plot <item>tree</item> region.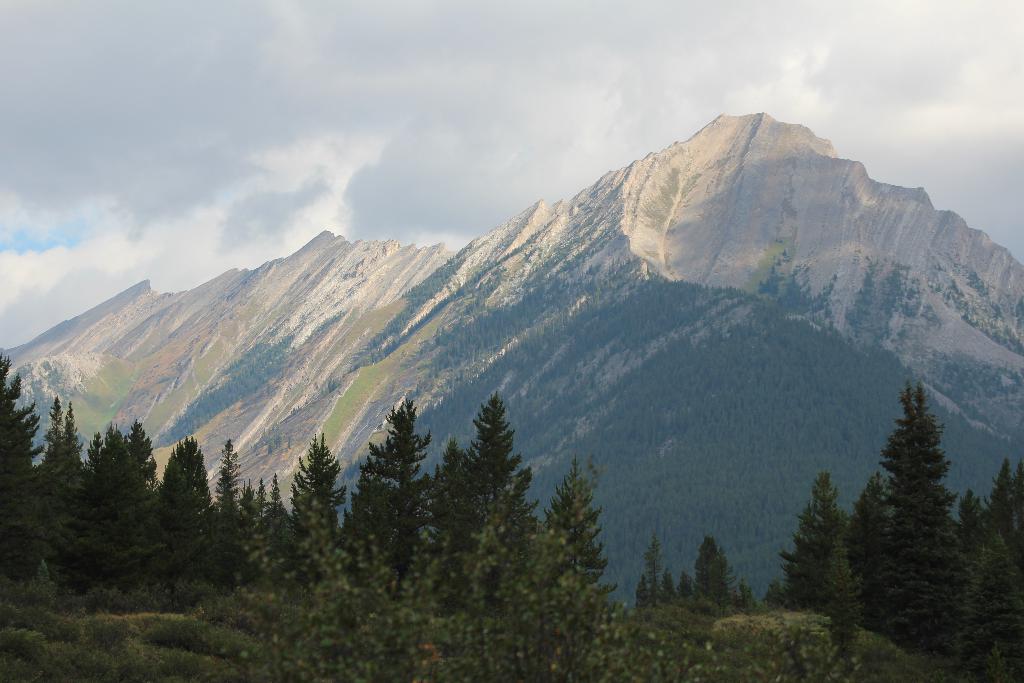
Plotted at 211, 537, 907, 682.
